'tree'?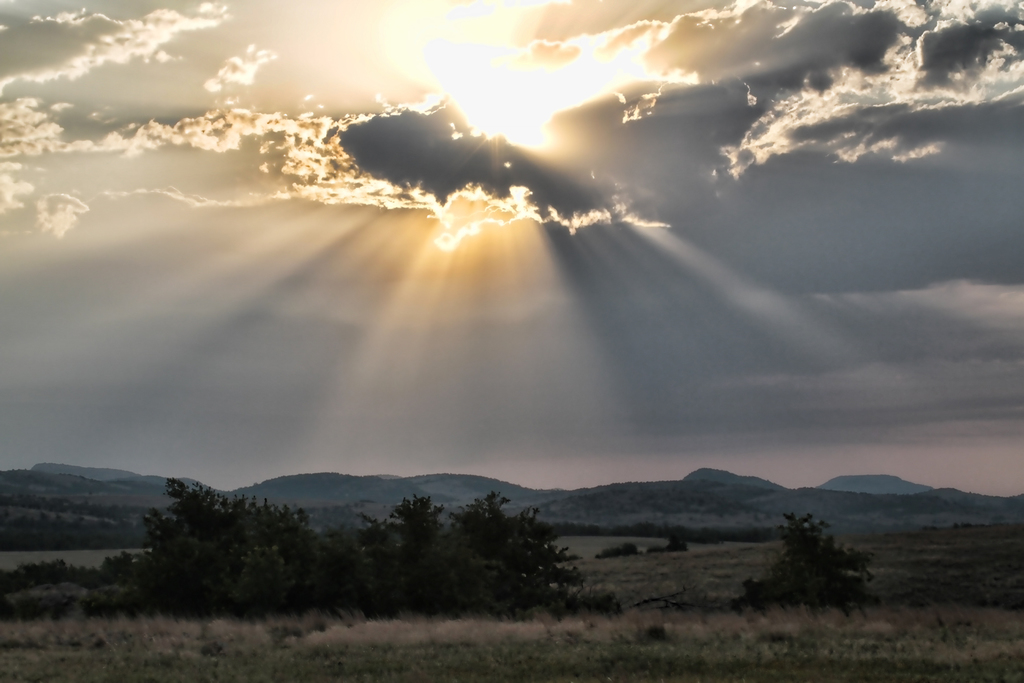
(left=737, top=507, right=879, bottom=612)
